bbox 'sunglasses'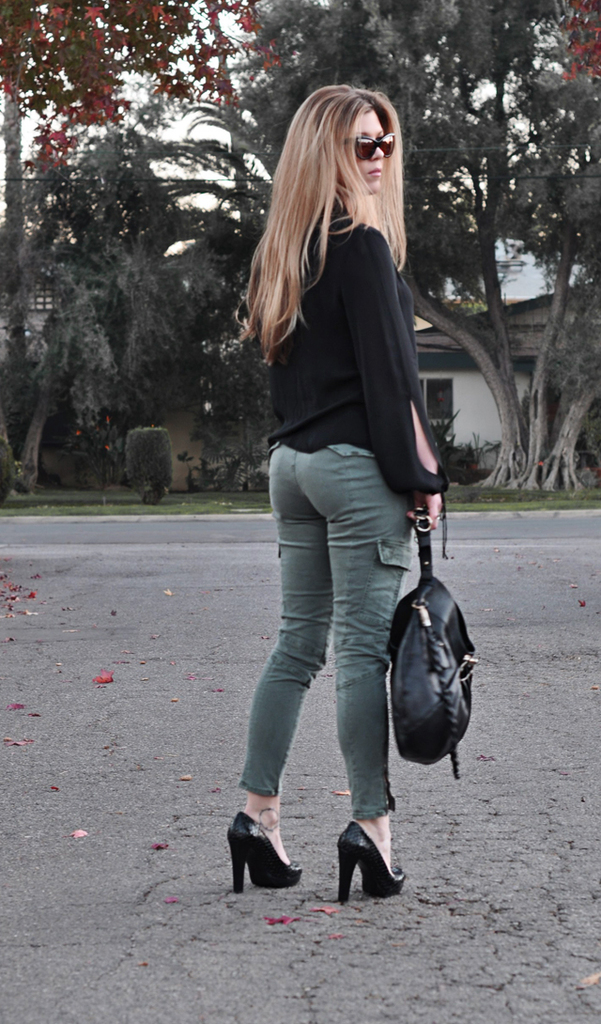
locate(353, 131, 395, 163)
